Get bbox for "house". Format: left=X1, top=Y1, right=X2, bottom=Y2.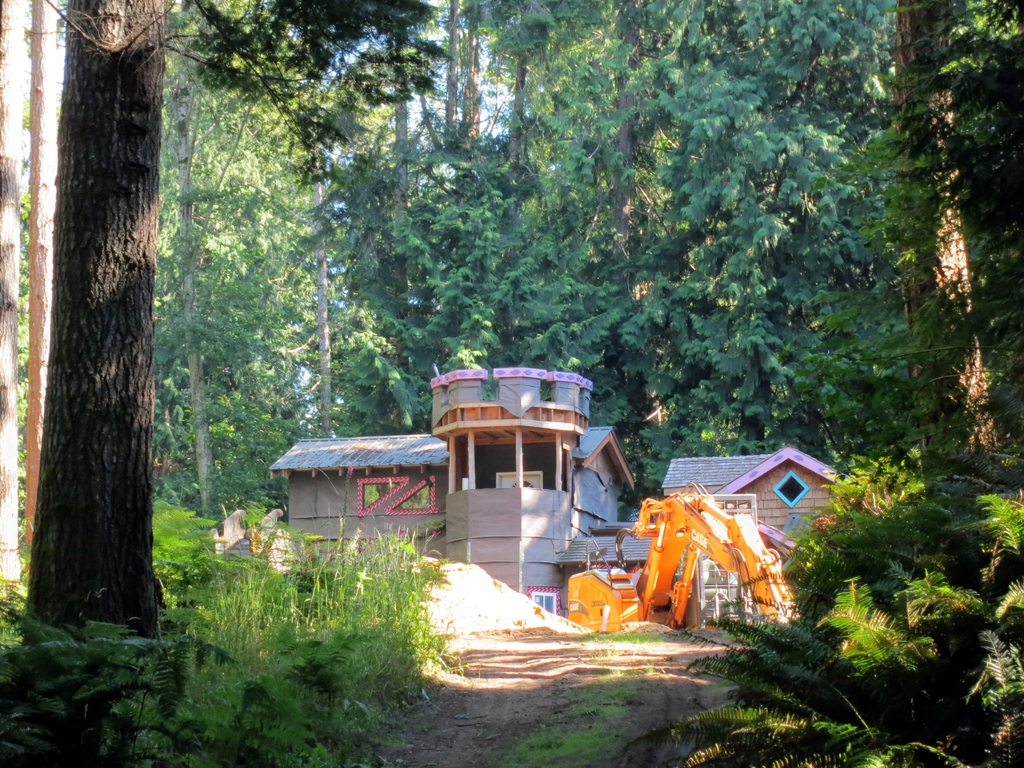
left=262, top=431, right=636, bottom=558.
